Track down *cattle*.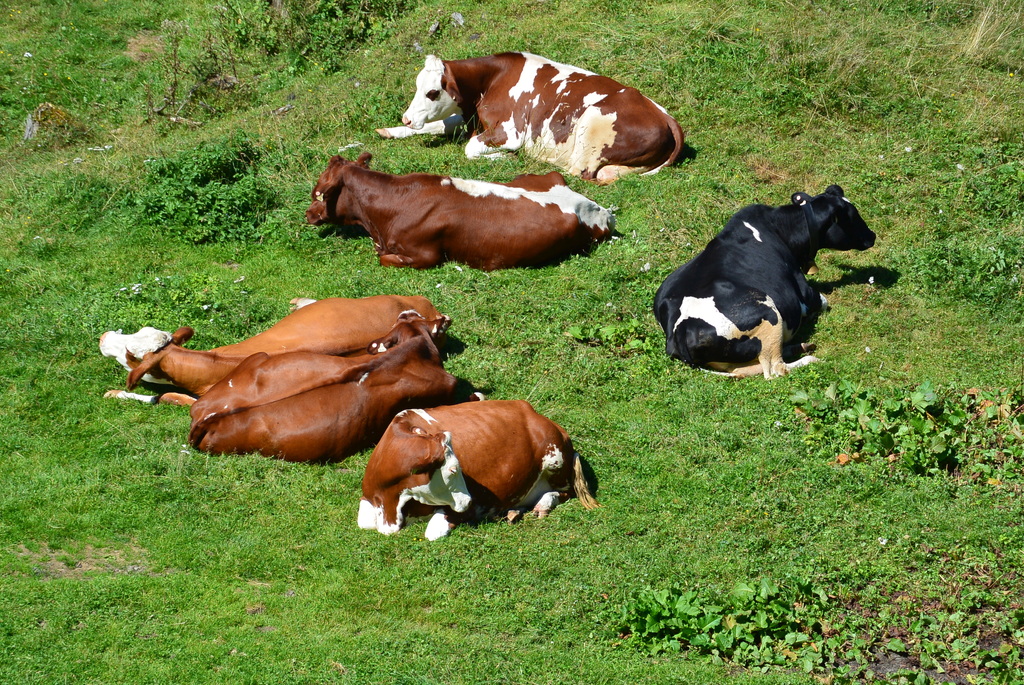
Tracked to {"left": 304, "top": 152, "right": 618, "bottom": 271}.
